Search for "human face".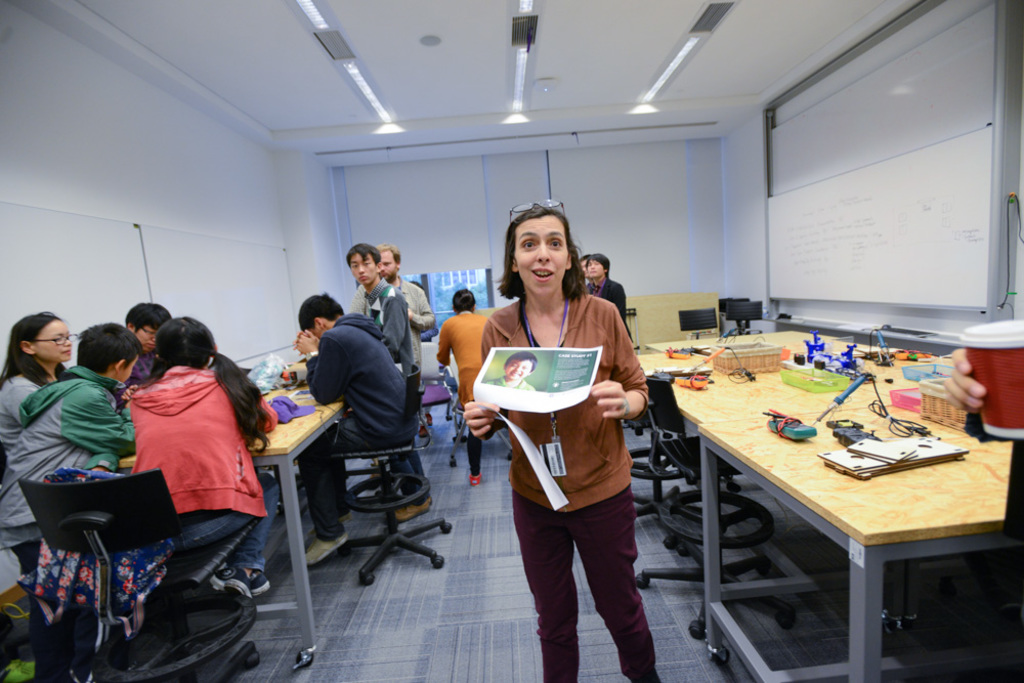
Found at Rect(505, 358, 529, 379).
